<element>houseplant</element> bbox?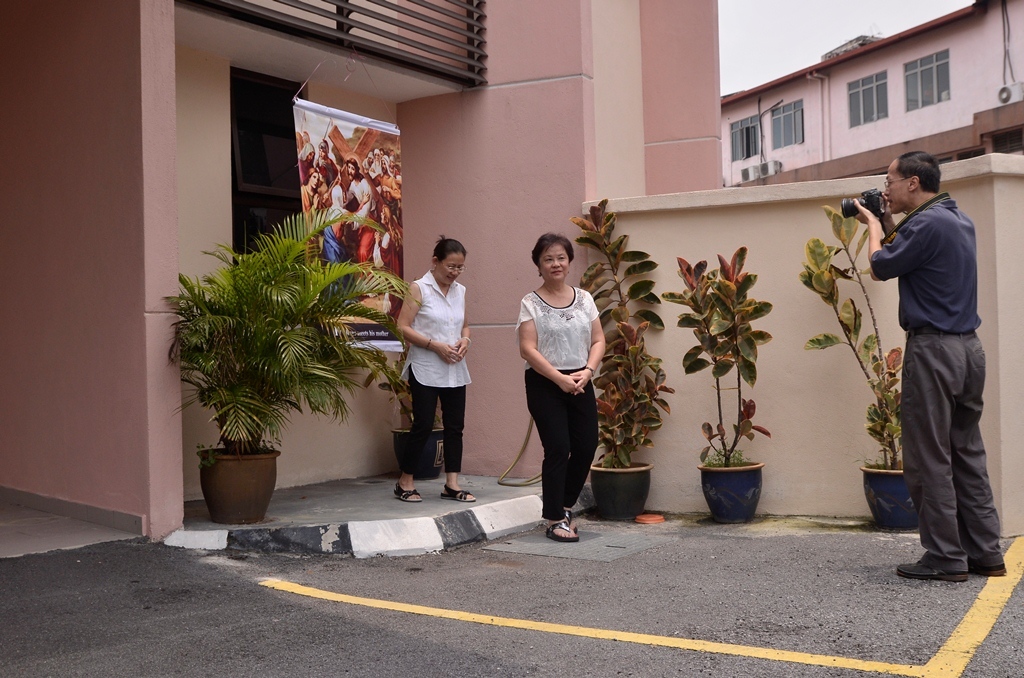
168/203/413/526
